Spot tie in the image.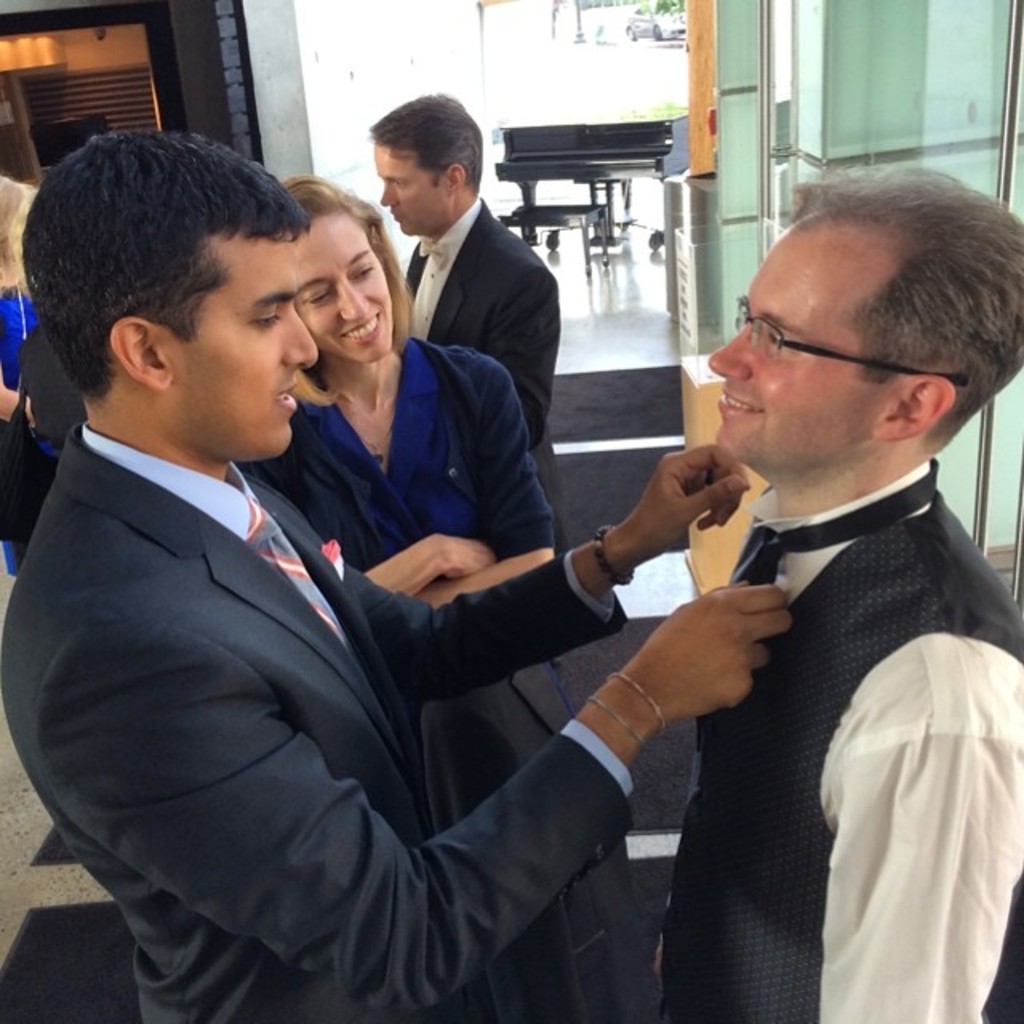
tie found at pyautogui.locateOnScreen(229, 486, 362, 651).
